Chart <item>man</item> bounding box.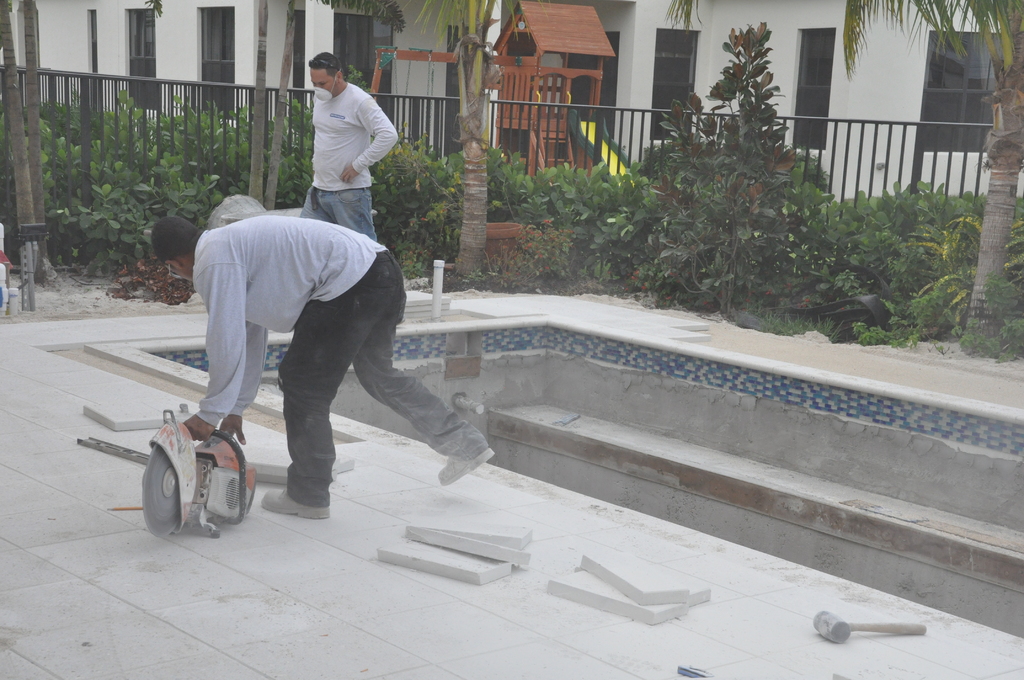
Charted: <box>276,44,395,246</box>.
